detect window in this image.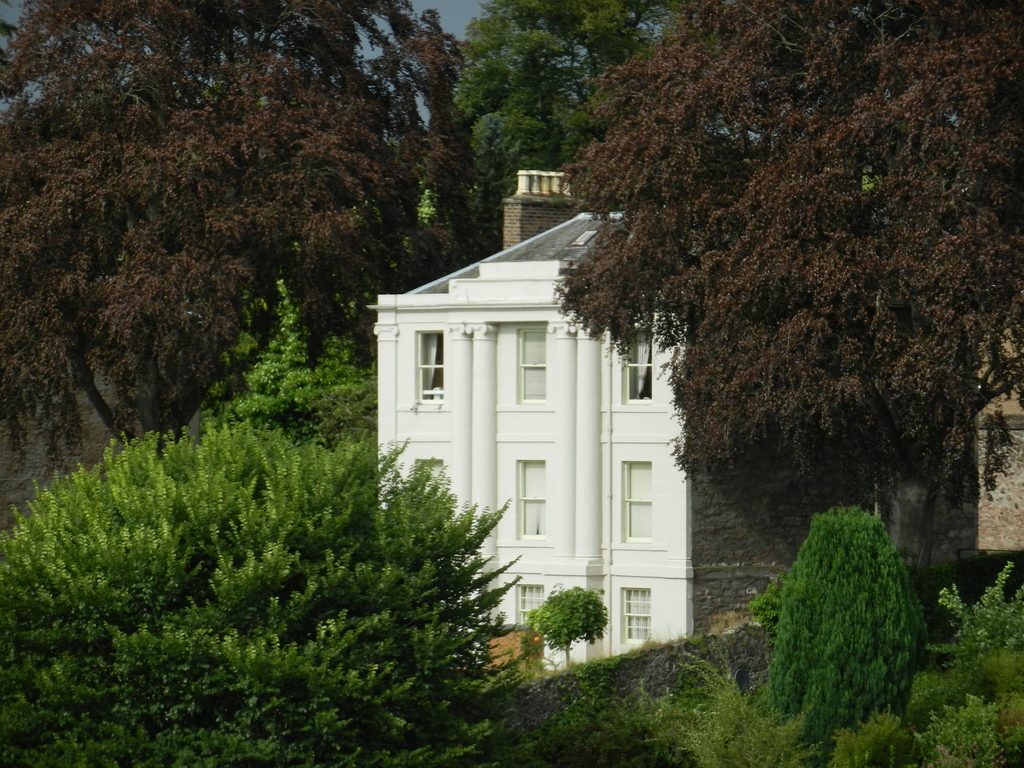
Detection: (620, 574, 650, 644).
